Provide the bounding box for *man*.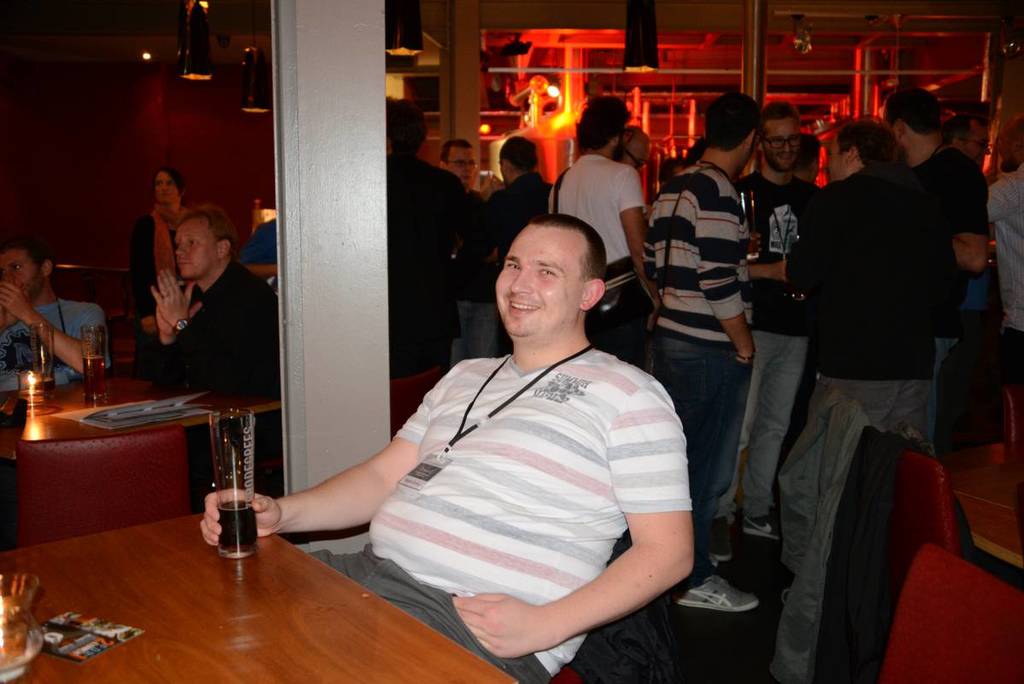
detection(386, 104, 508, 437).
